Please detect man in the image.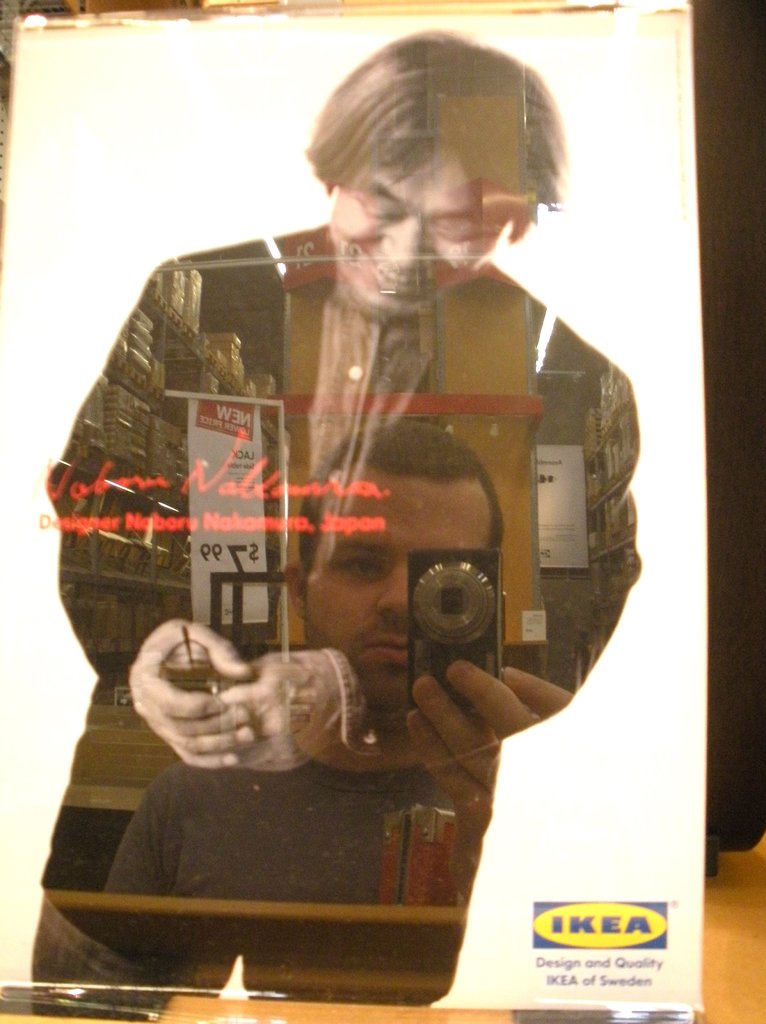
detection(45, 27, 673, 948).
